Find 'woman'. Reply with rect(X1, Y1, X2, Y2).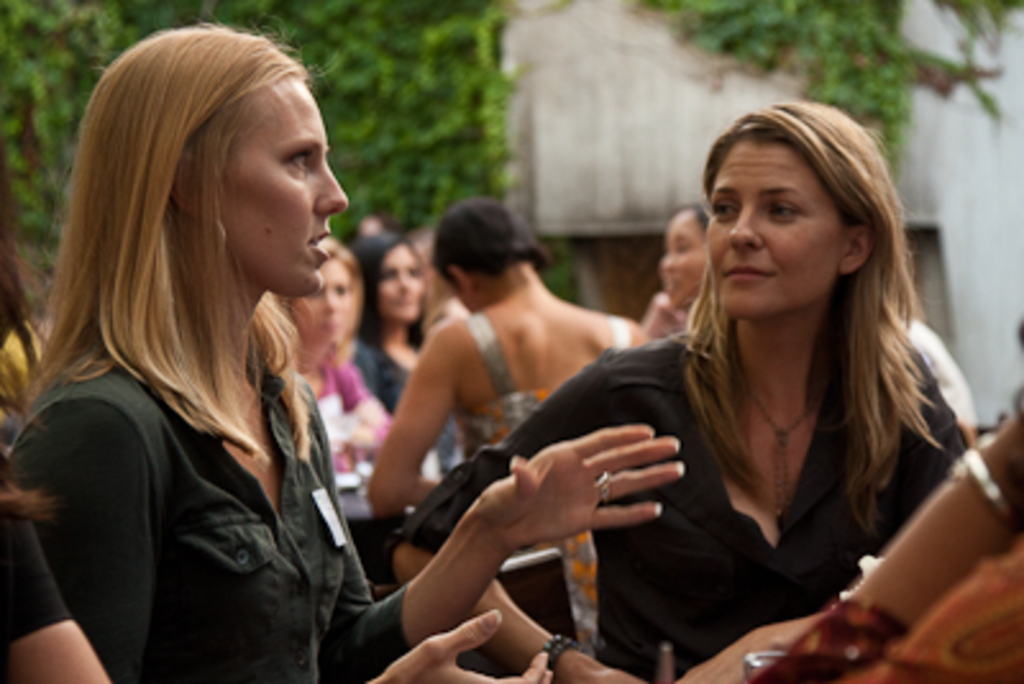
rect(366, 192, 666, 646).
